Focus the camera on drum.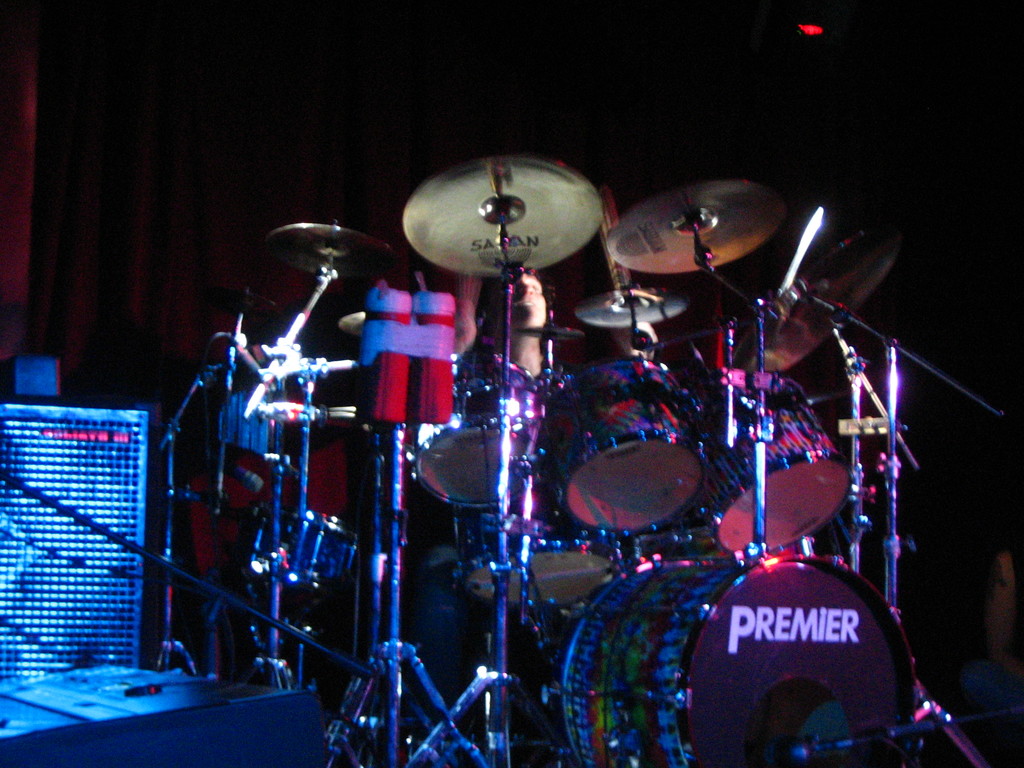
Focus region: 248:511:358:594.
